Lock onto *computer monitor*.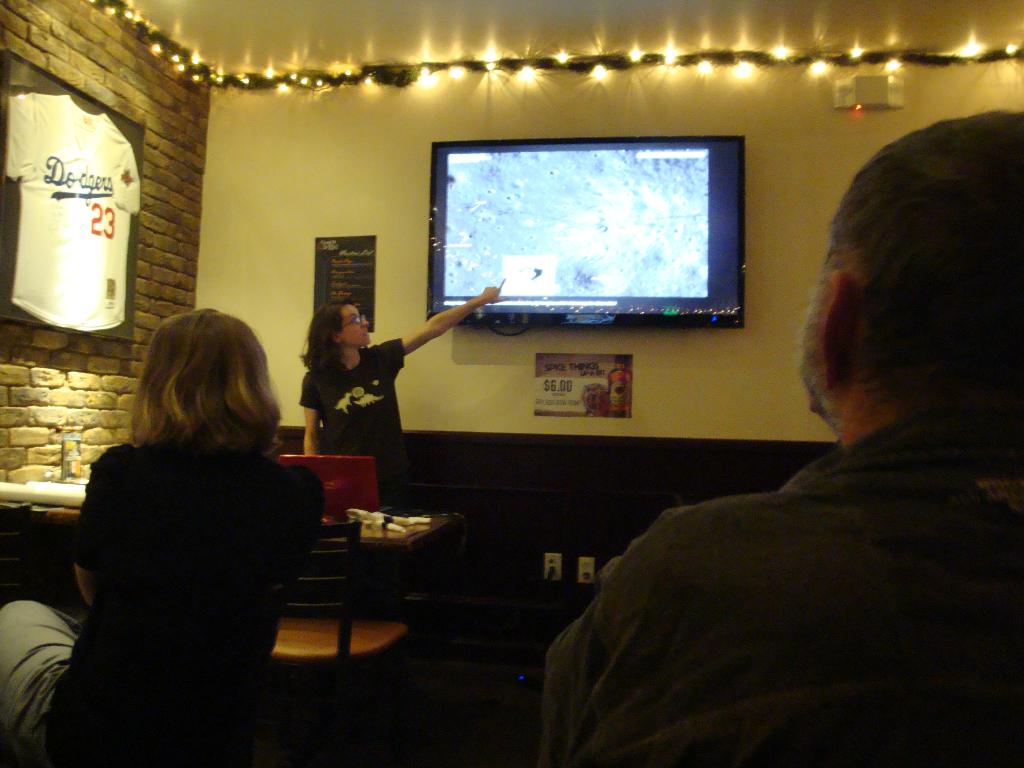
Locked: bbox(425, 134, 747, 330).
